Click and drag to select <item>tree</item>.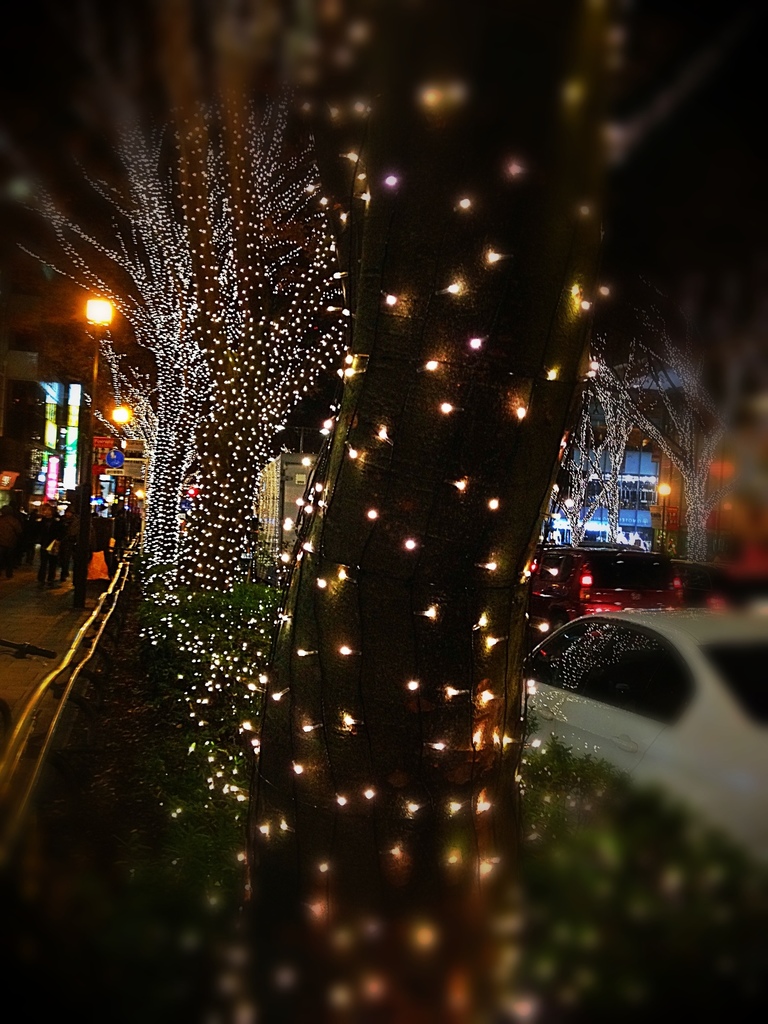
Selection: region(243, 0, 767, 1023).
